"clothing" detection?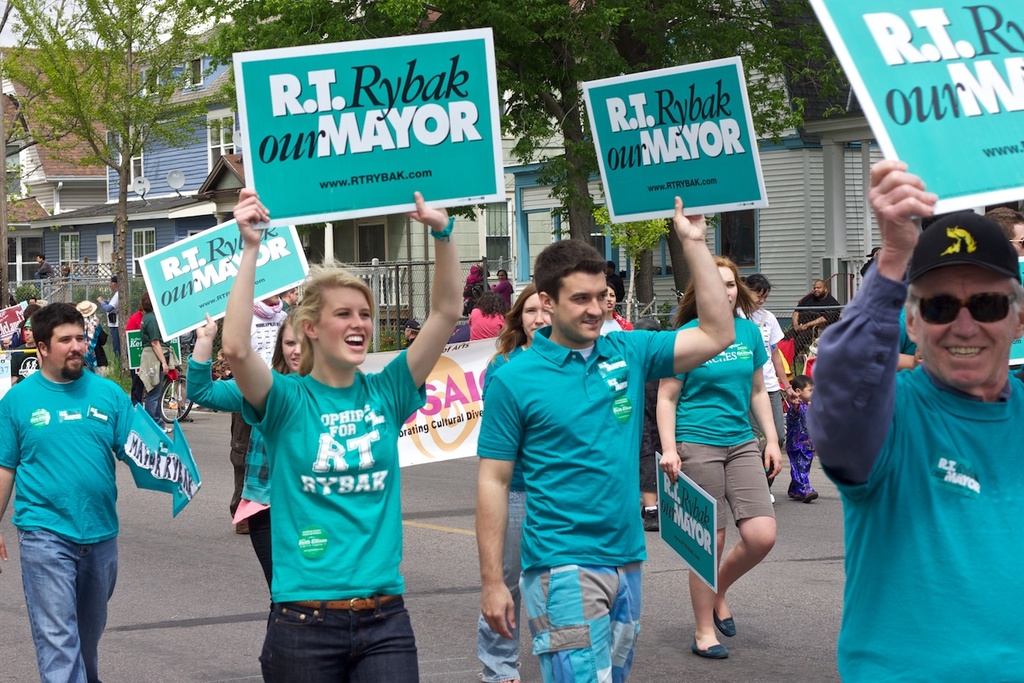
(x1=183, y1=361, x2=286, y2=592)
